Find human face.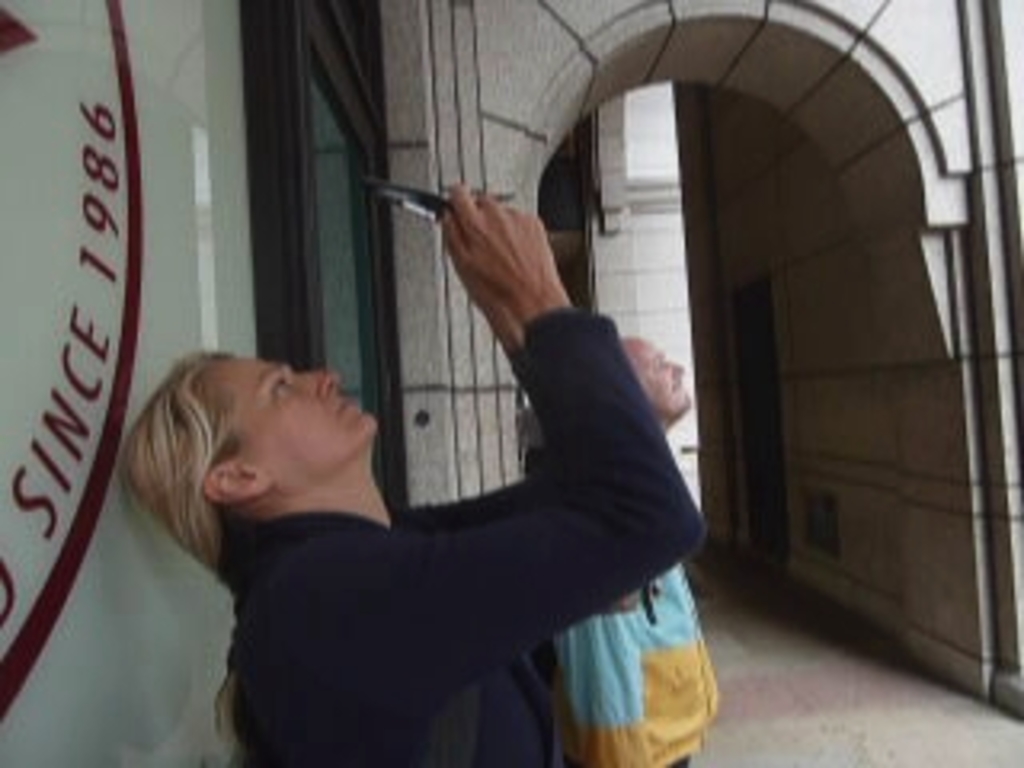
{"x1": 189, "y1": 352, "x2": 384, "y2": 470}.
